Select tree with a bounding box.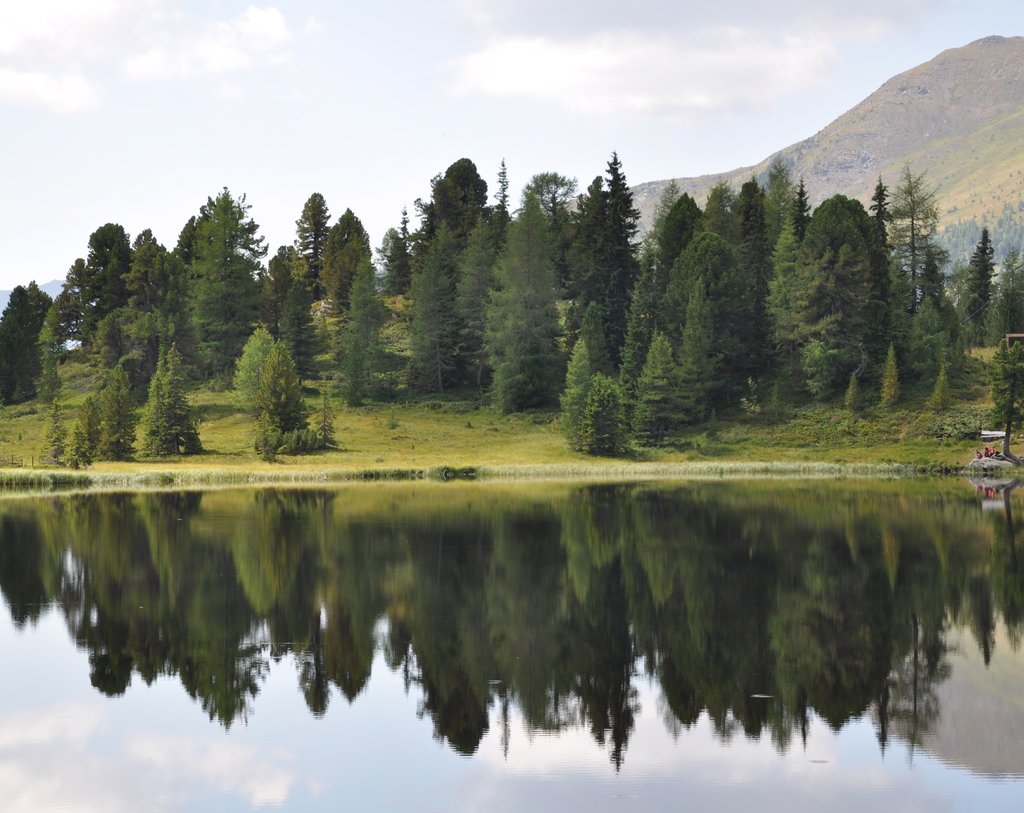
(x1=0, y1=284, x2=45, y2=399).
